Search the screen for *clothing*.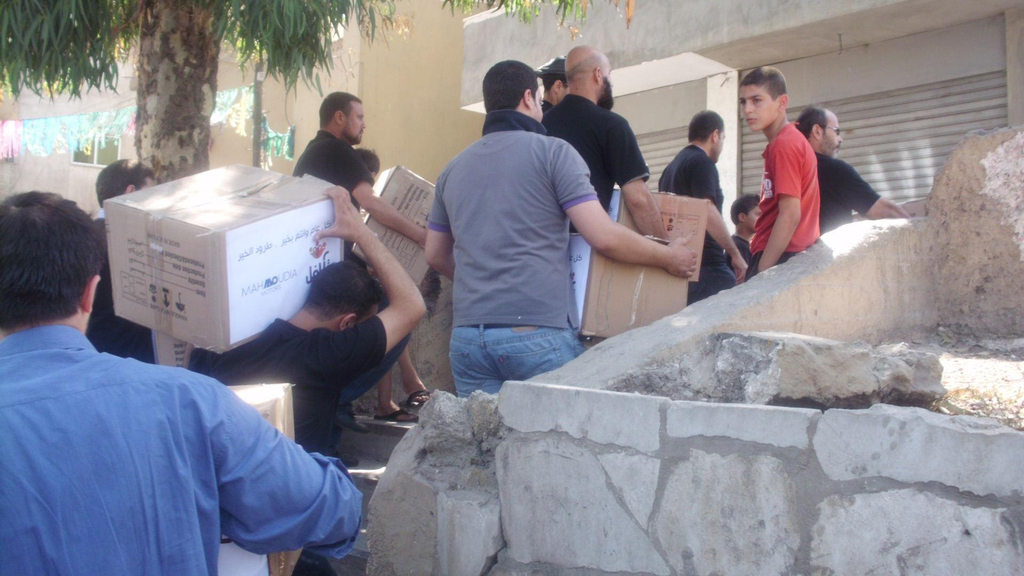
Found at detection(289, 128, 378, 249).
